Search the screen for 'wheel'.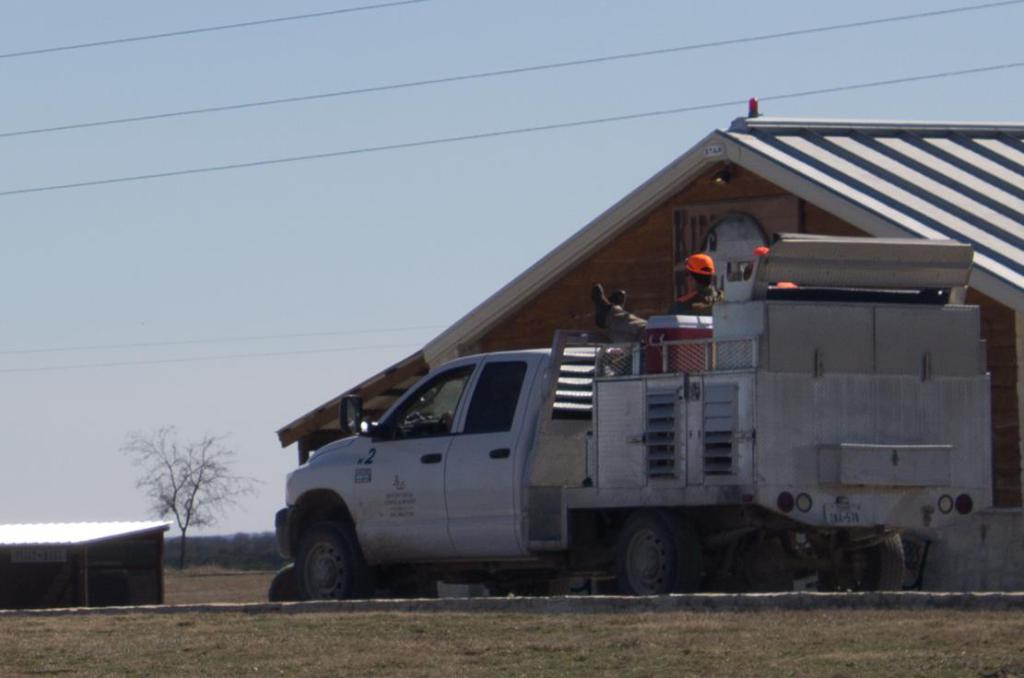
Found at Rect(619, 530, 705, 593).
